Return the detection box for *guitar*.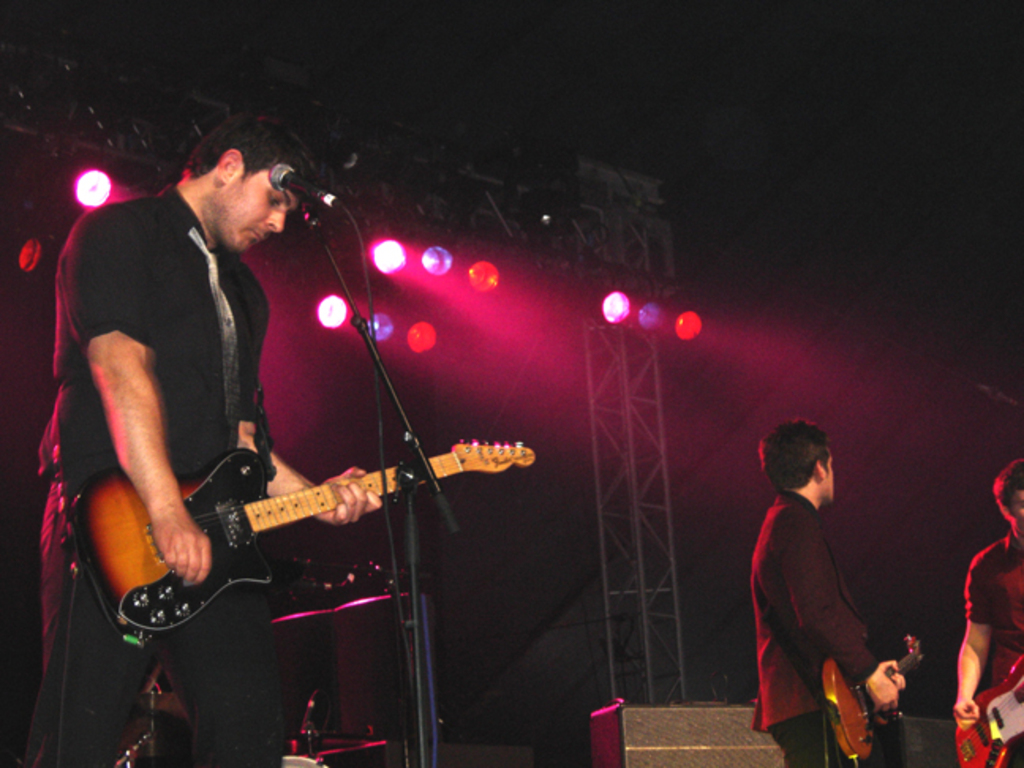
60,444,539,638.
